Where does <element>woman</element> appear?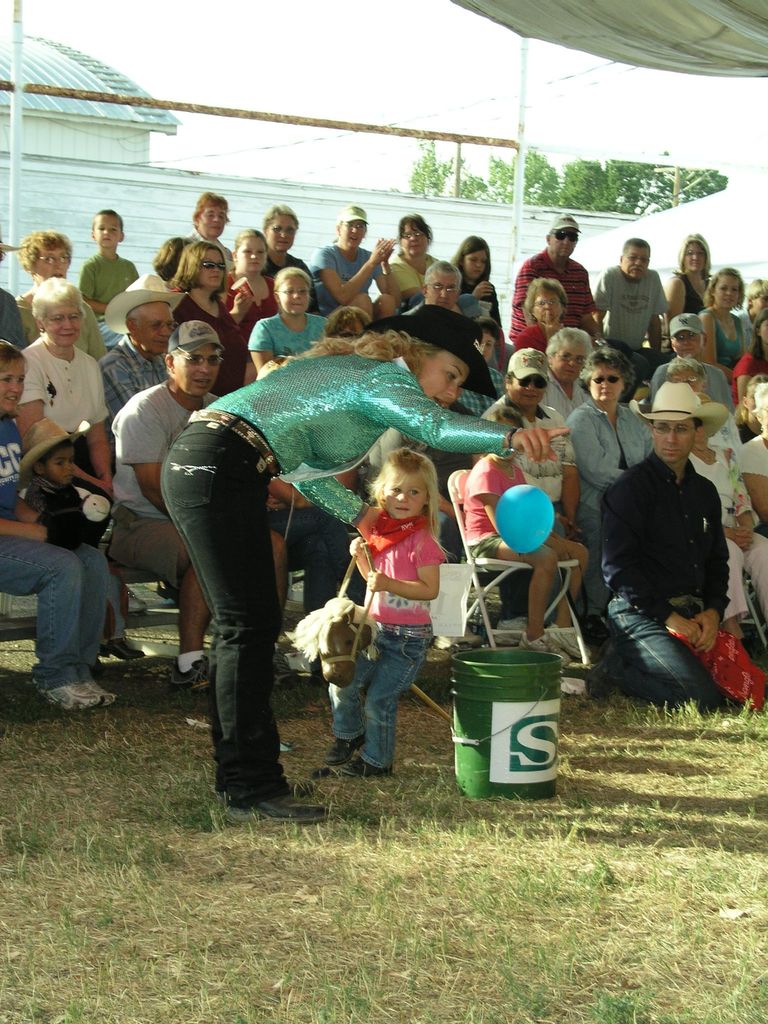
Appears at select_region(15, 276, 112, 548).
